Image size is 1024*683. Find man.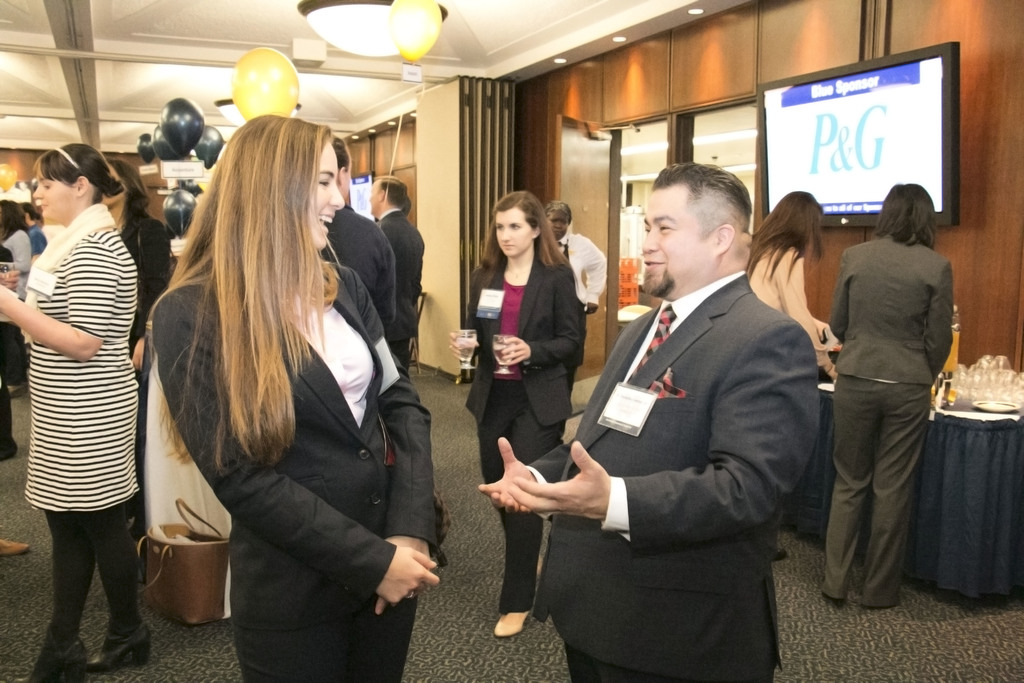
Rect(371, 175, 422, 369).
